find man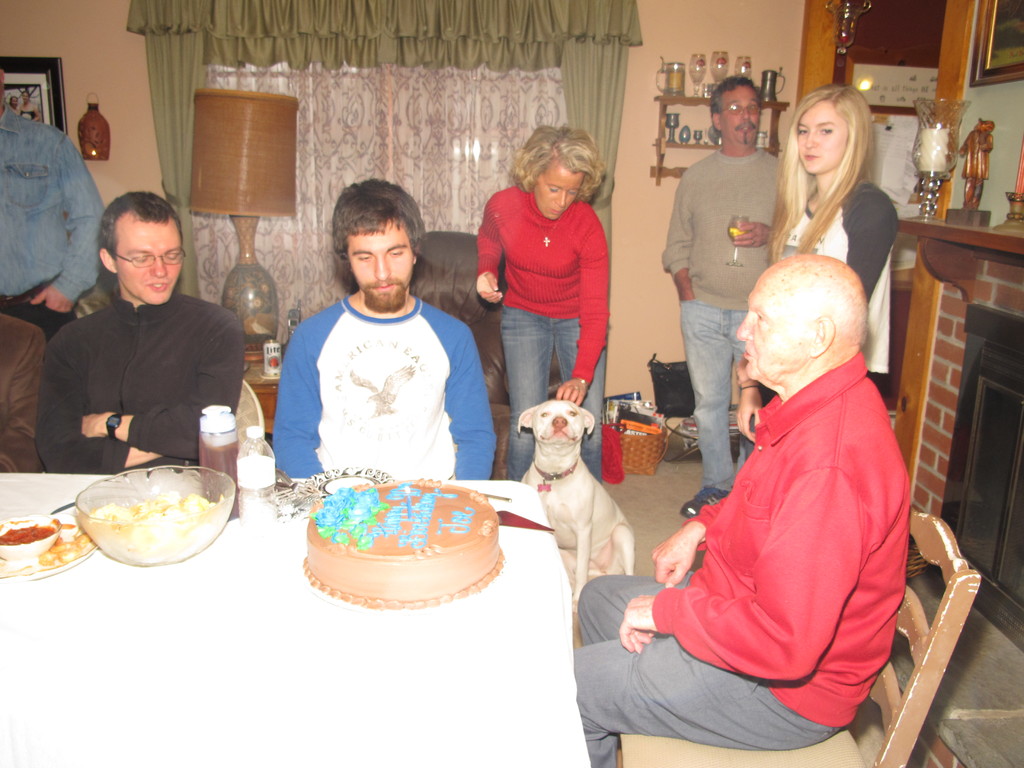
bbox=(273, 179, 497, 479)
